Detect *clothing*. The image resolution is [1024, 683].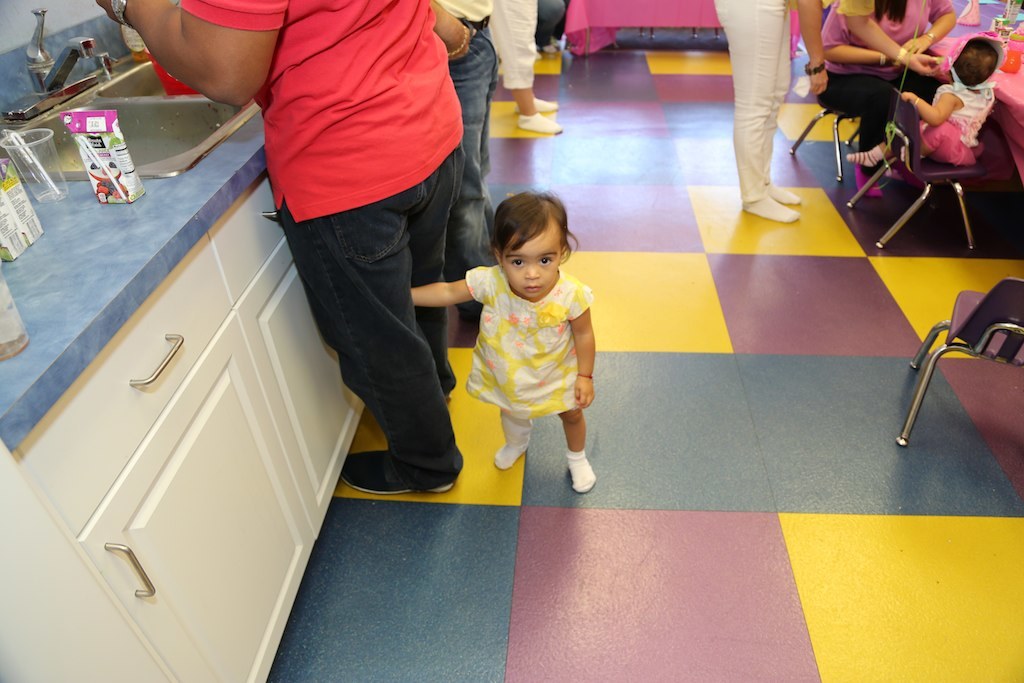
select_region(815, 73, 952, 169).
